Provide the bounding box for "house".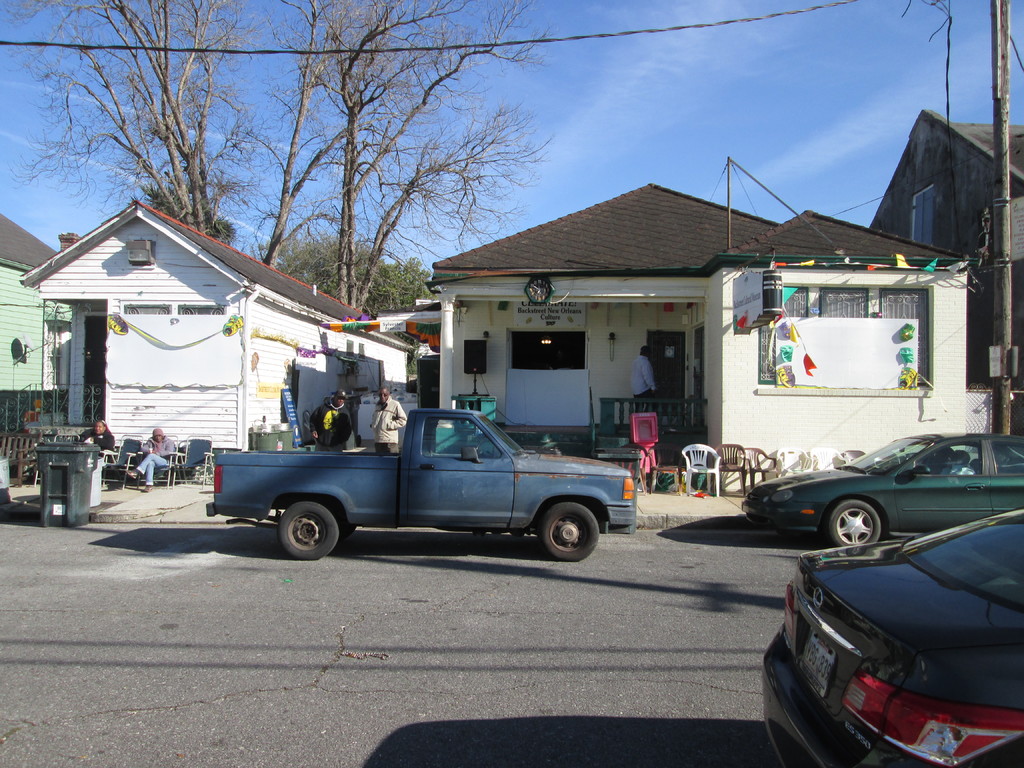
select_region(0, 202, 65, 439).
